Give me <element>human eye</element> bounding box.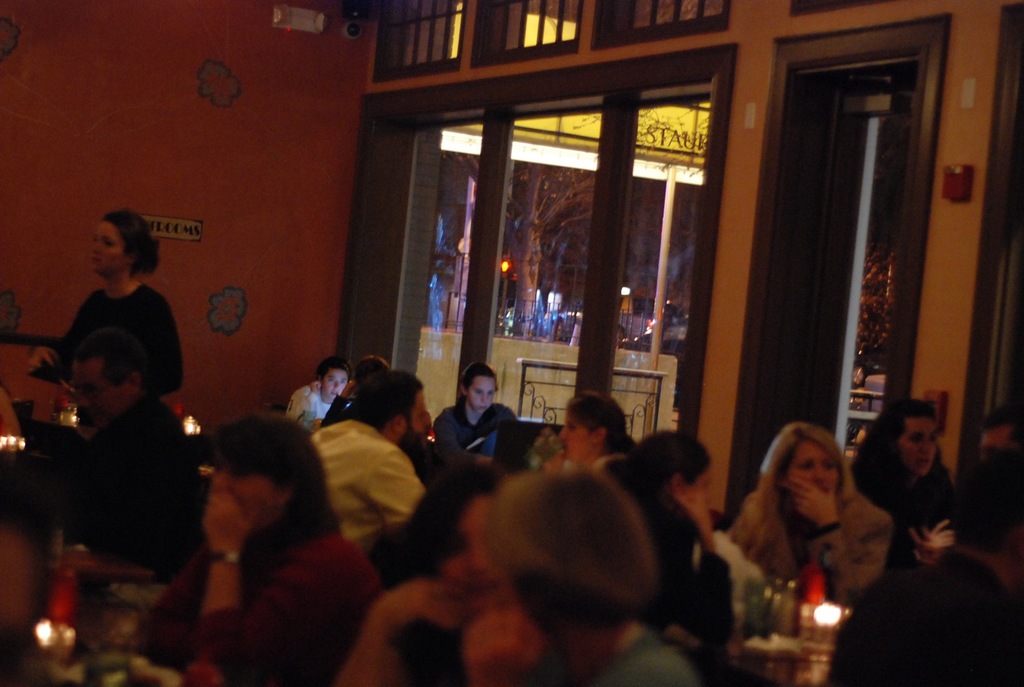
{"left": 106, "top": 235, "right": 116, "bottom": 249}.
